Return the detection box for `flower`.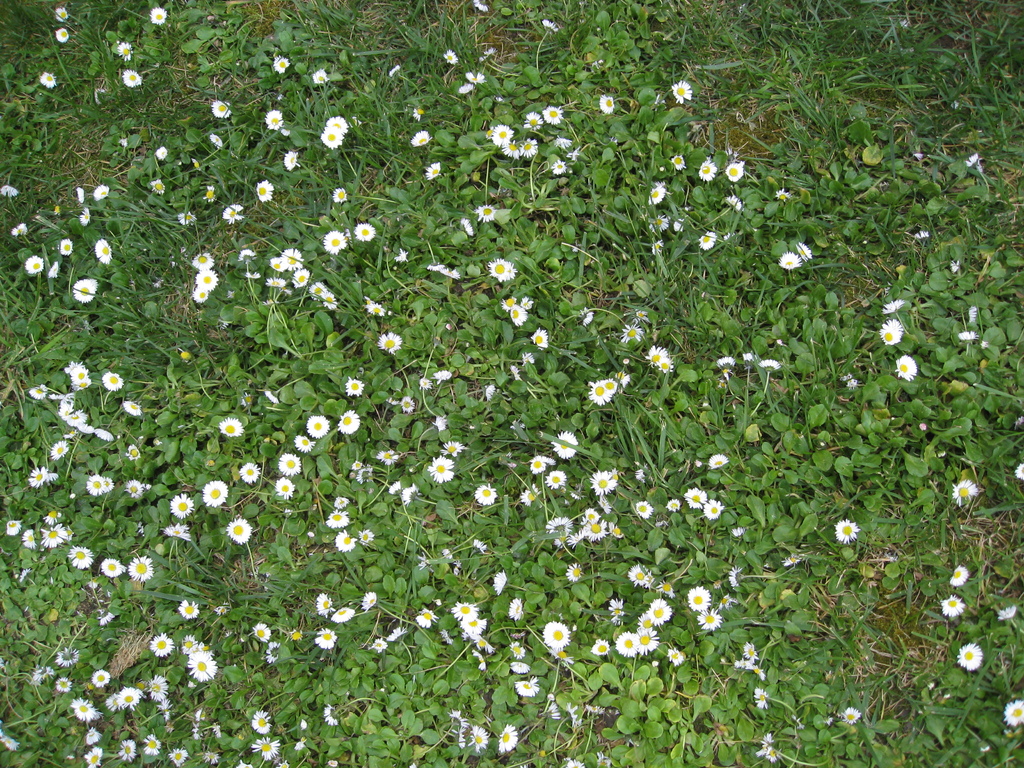
l=496, t=106, r=565, b=173.
